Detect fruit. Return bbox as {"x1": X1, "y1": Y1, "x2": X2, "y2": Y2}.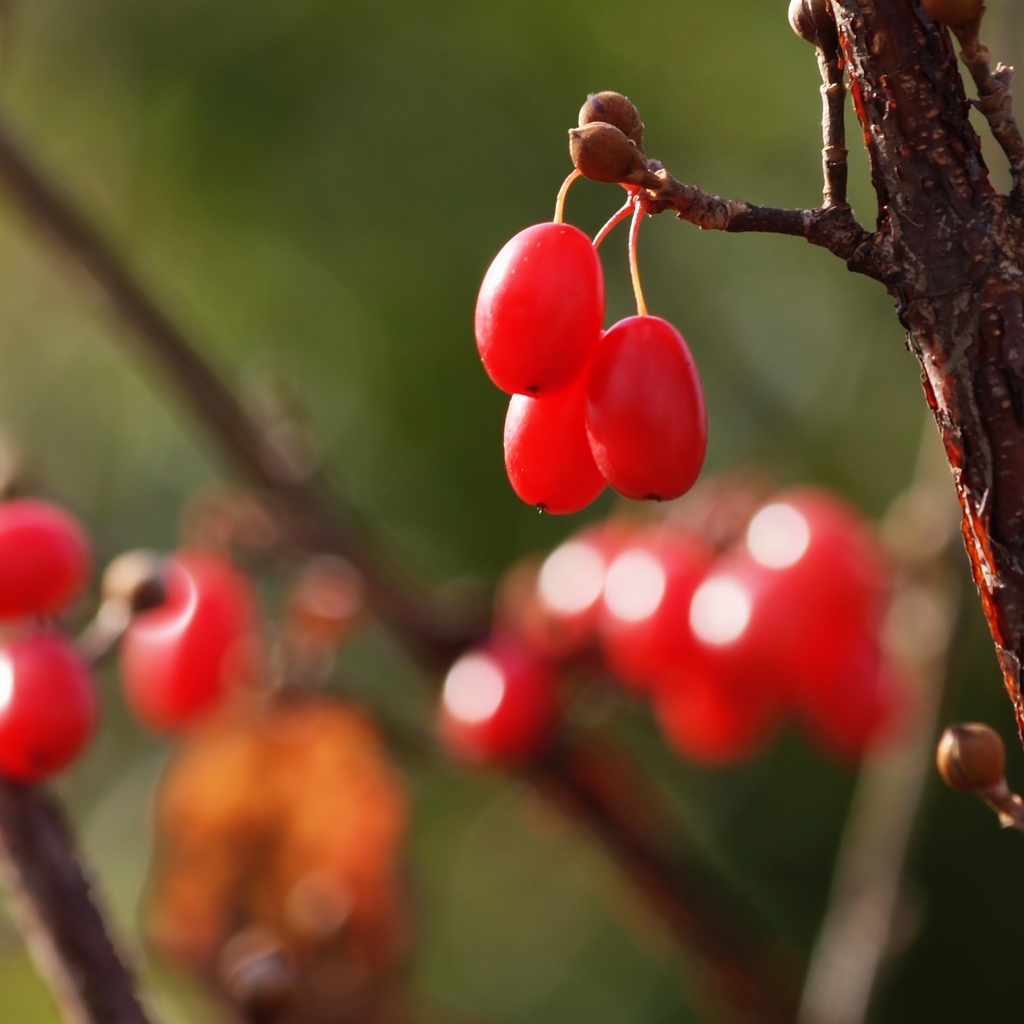
{"x1": 588, "y1": 312, "x2": 707, "y2": 496}.
